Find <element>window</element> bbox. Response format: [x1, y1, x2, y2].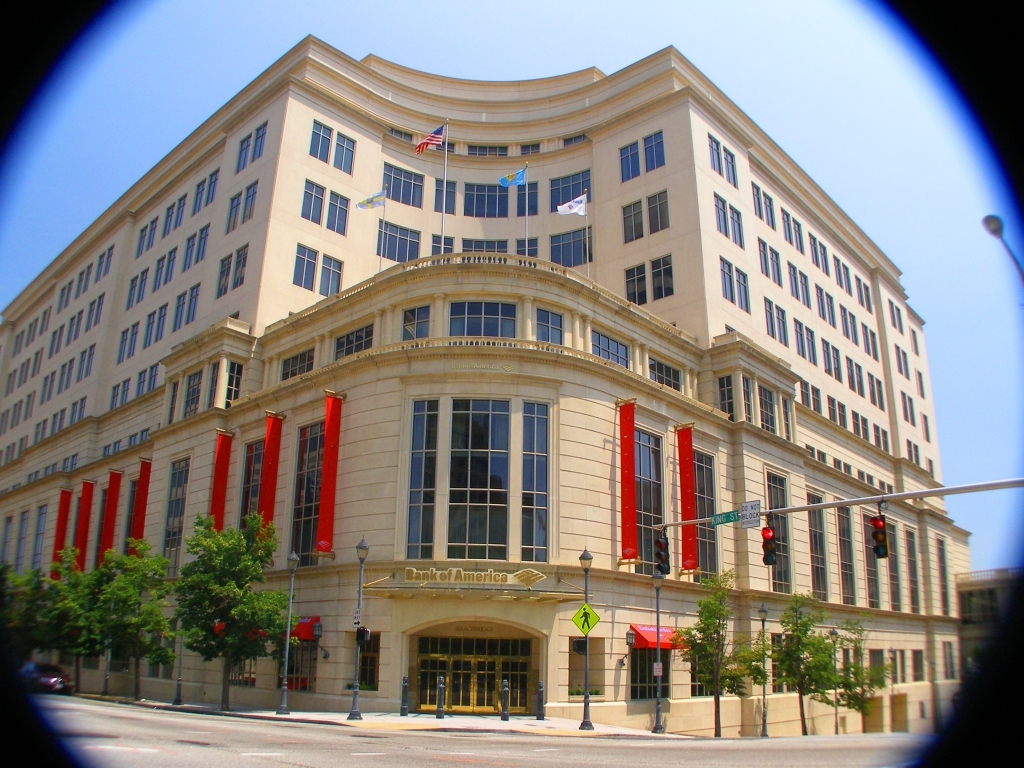
[648, 251, 676, 301].
